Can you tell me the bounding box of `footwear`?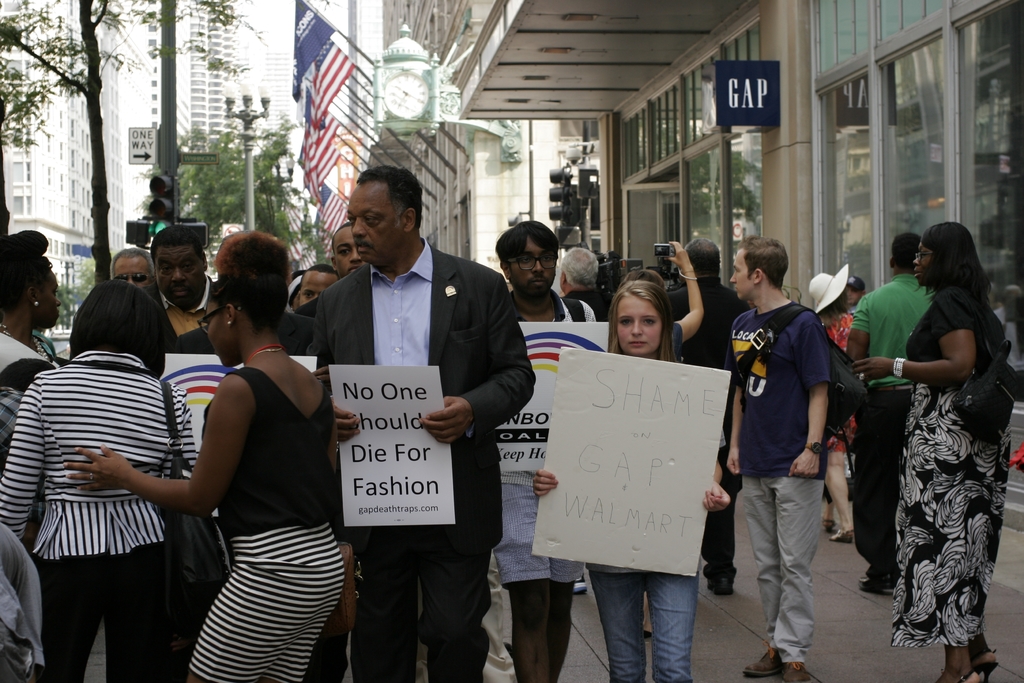
bbox=[853, 573, 897, 595].
